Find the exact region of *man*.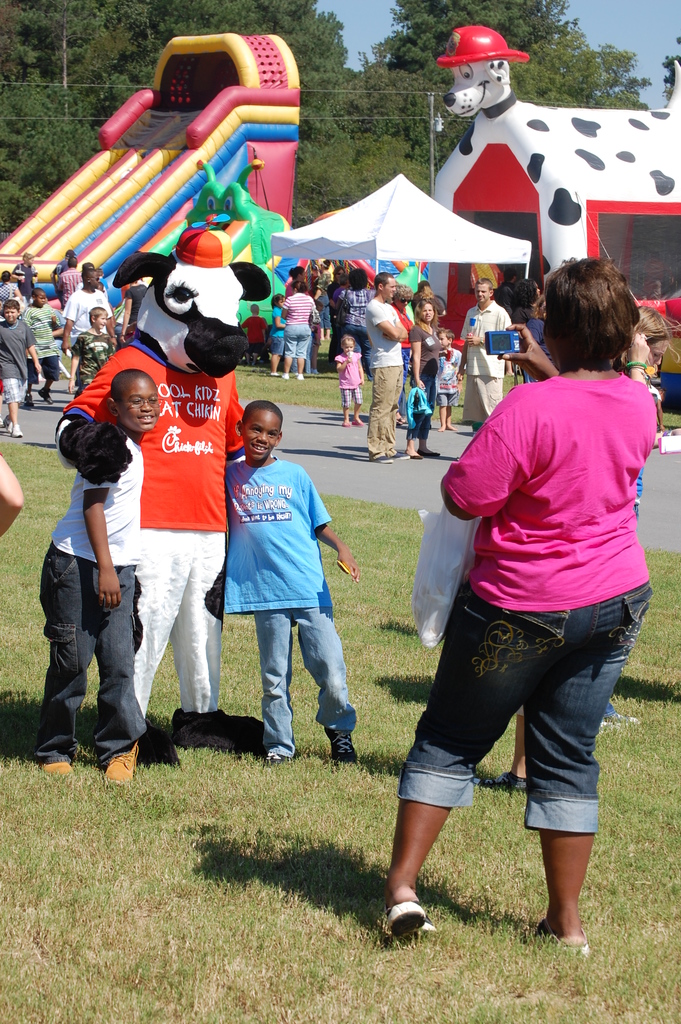
Exact region: (x1=196, y1=390, x2=365, y2=767).
